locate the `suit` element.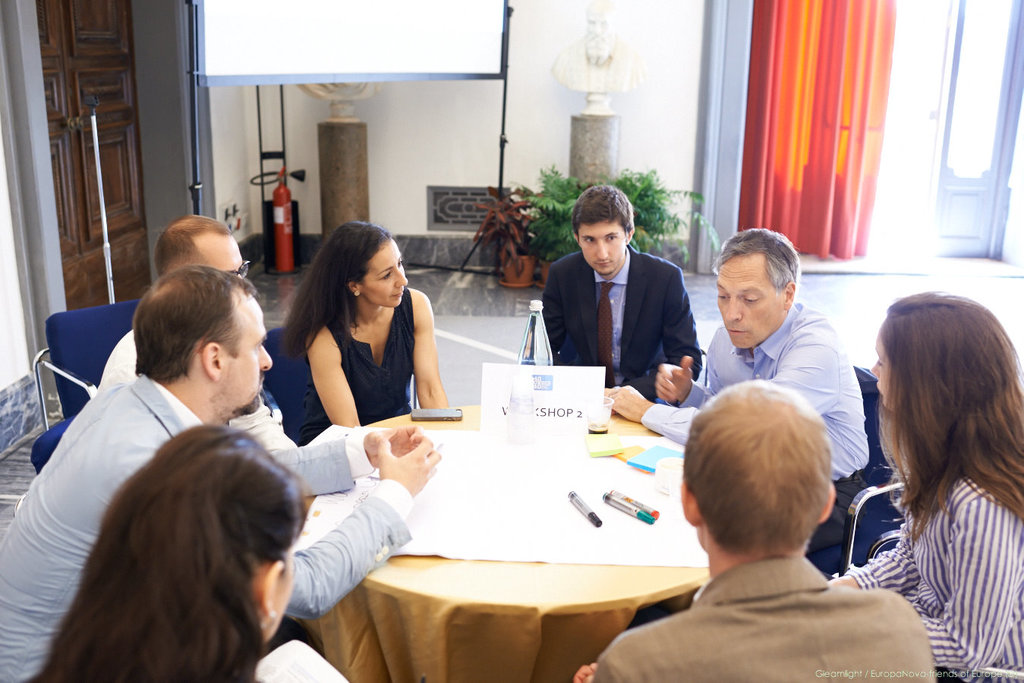
Element bbox: (532, 216, 705, 395).
